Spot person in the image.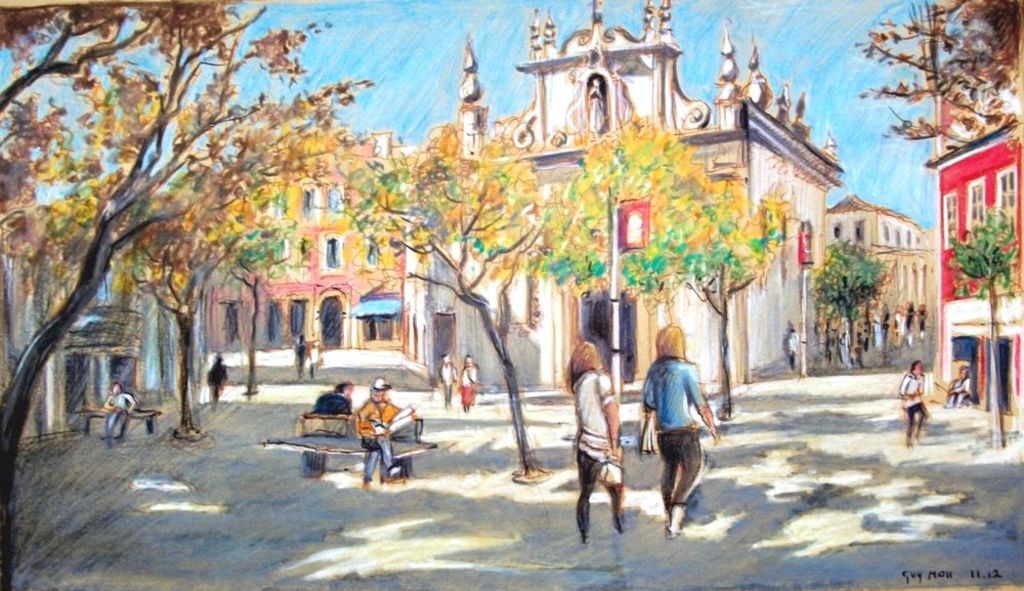
person found at 590:80:604:134.
